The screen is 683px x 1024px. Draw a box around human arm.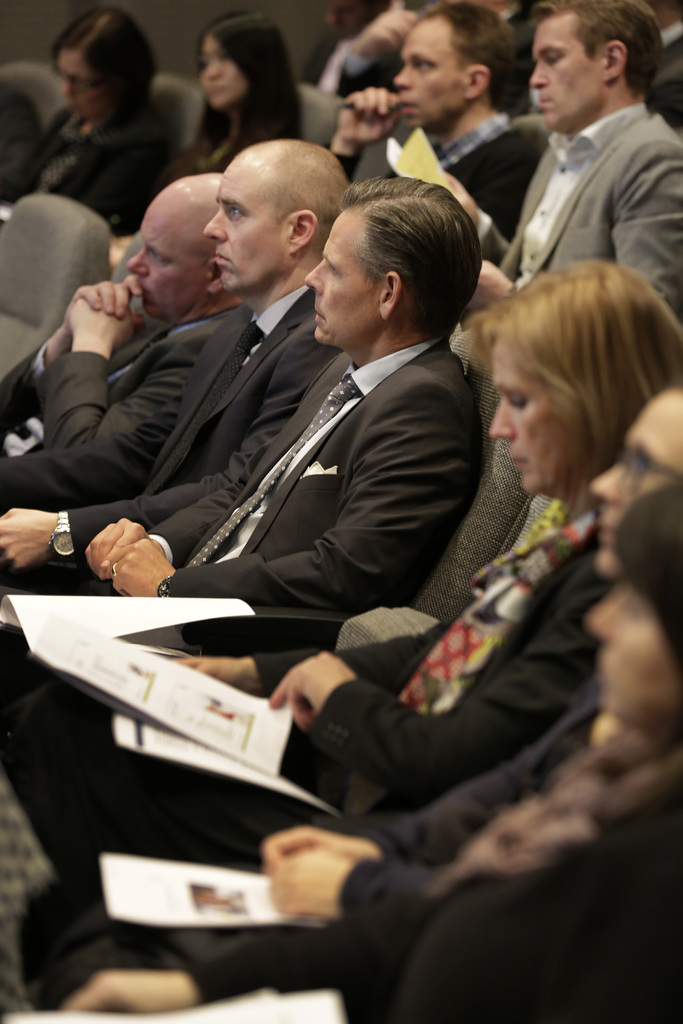
437 173 512 267.
